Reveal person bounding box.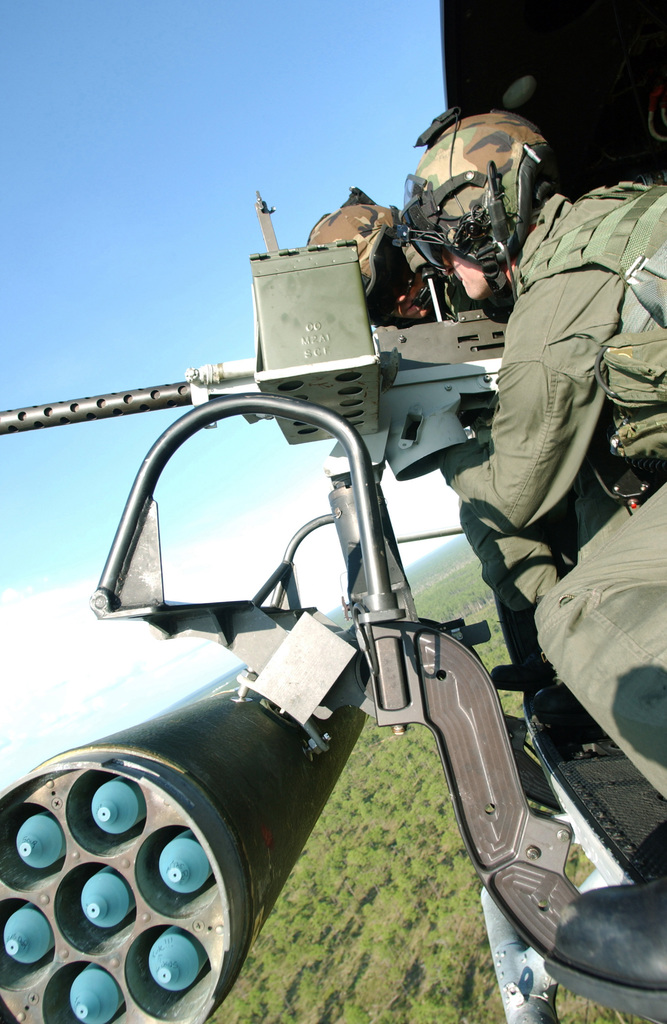
Revealed: {"x1": 303, "y1": 190, "x2": 585, "y2": 736}.
